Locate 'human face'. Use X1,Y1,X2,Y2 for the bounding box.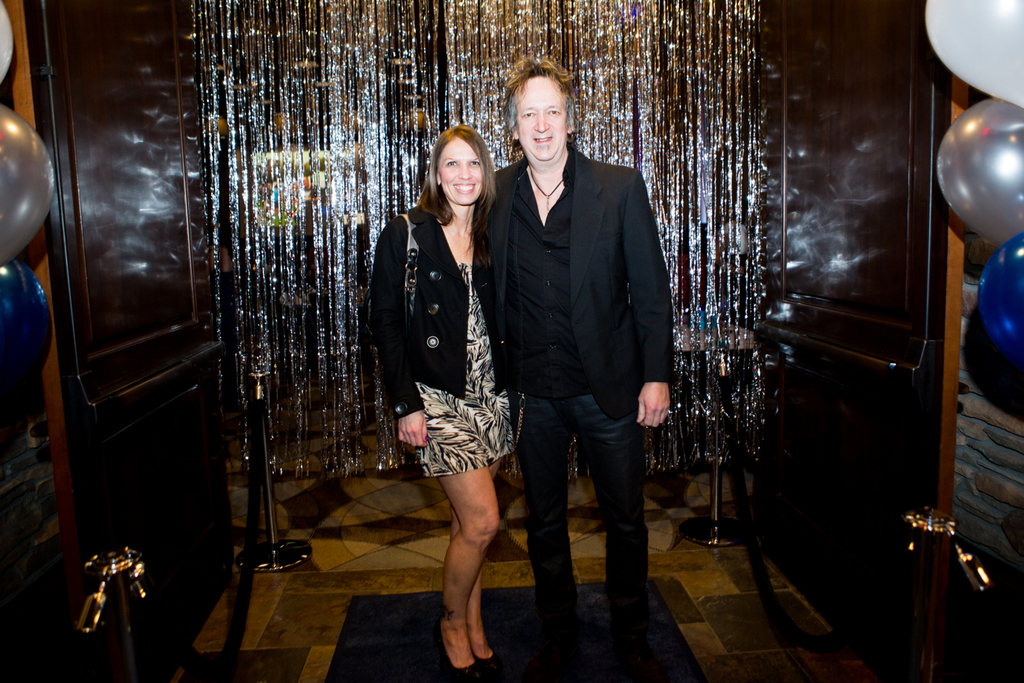
436,138,481,204.
